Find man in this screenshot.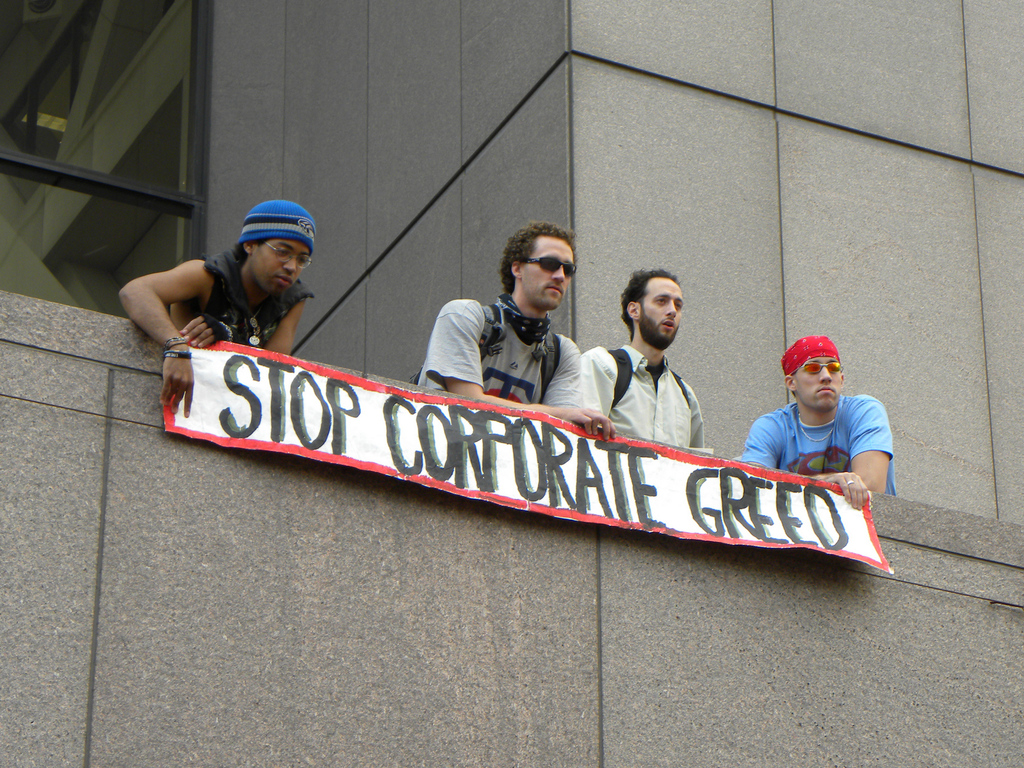
The bounding box for man is l=413, t=221, r=616, b=442.
